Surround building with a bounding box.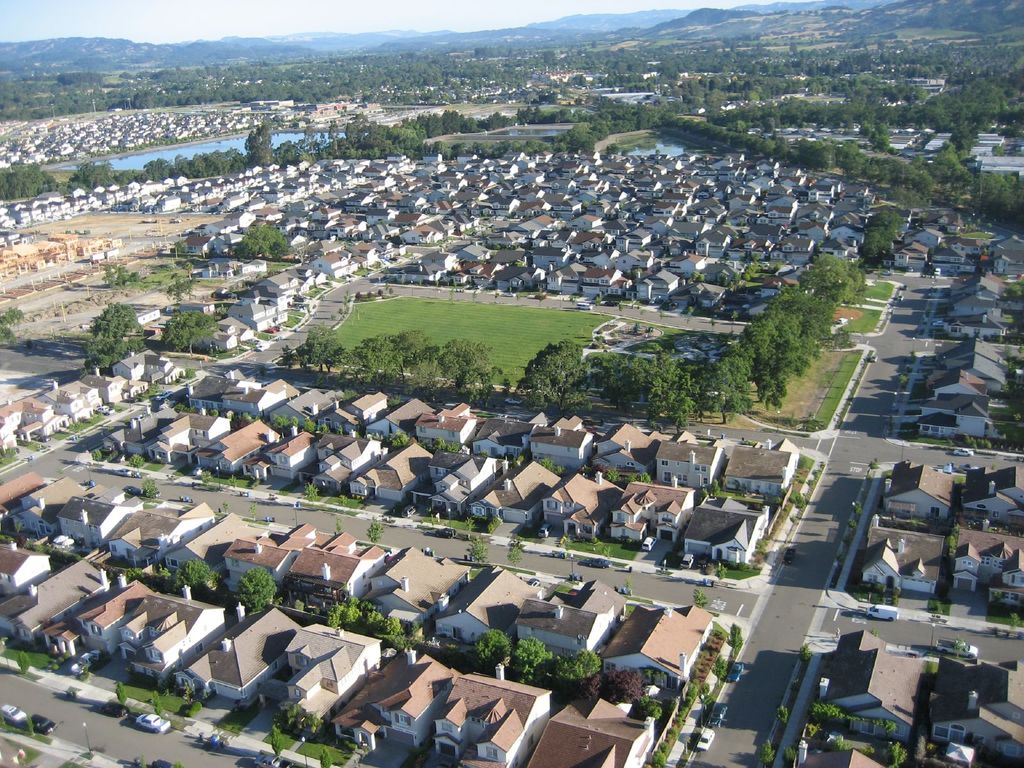
<bbox>936, 266, 1010, 340</bbox>.
